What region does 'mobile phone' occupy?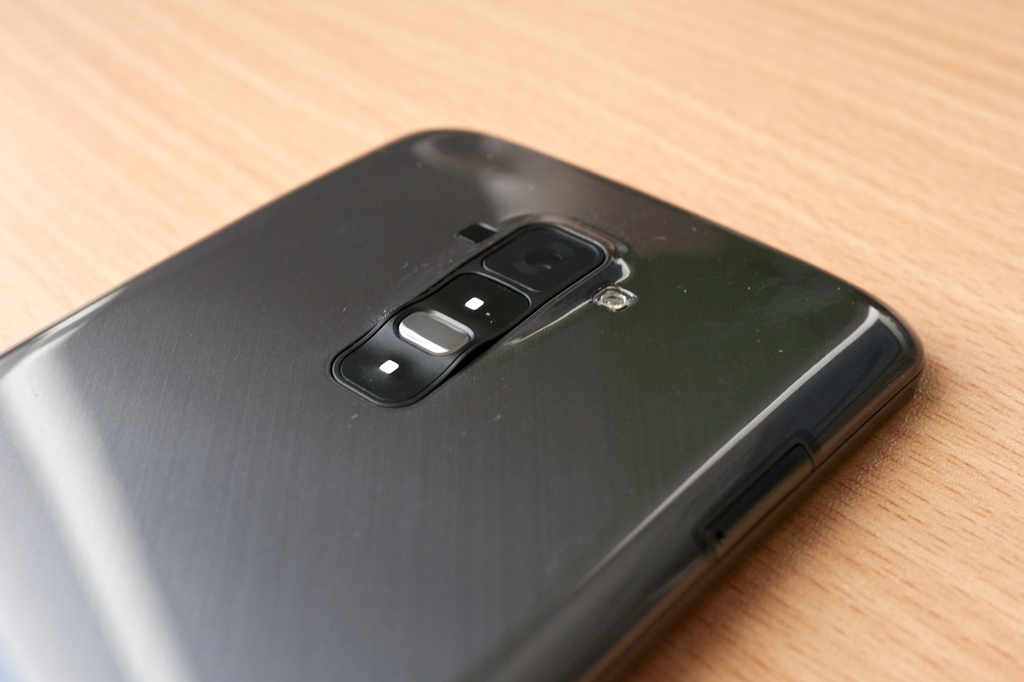
BBox(0, 126, 930, 681).
